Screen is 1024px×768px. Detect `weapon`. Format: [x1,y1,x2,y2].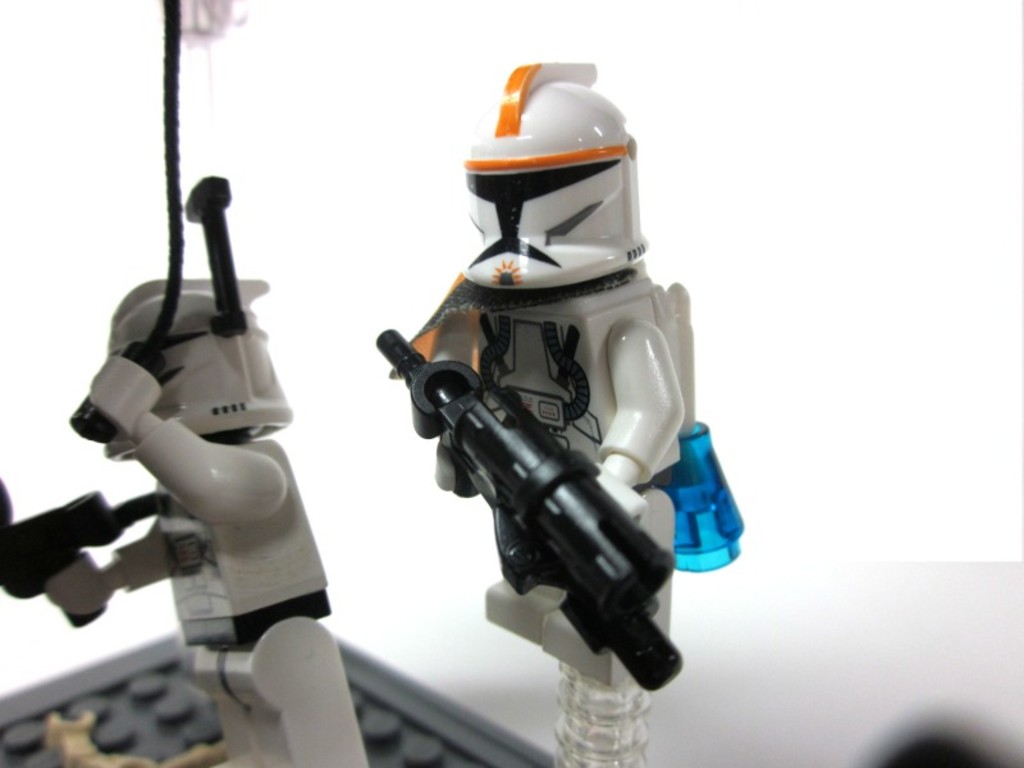
[367,174,701,705].
